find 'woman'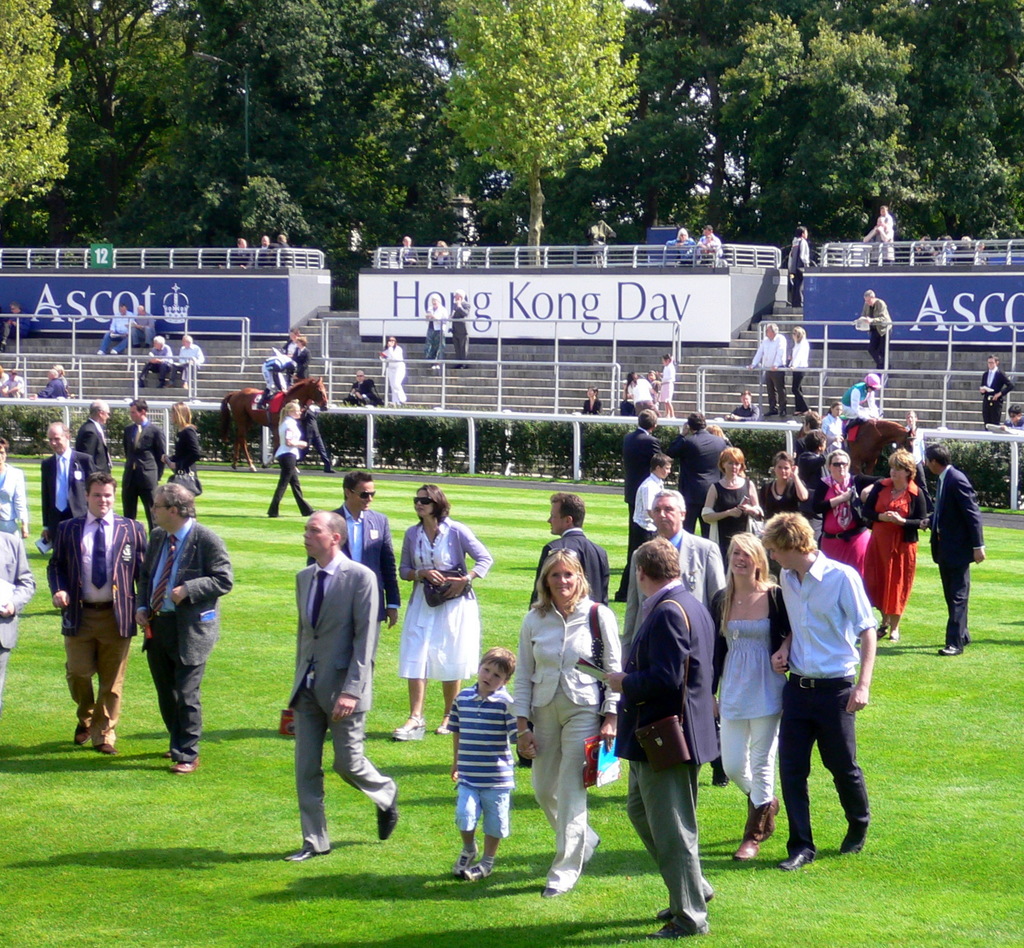
region(260, 402, 314, 516)
